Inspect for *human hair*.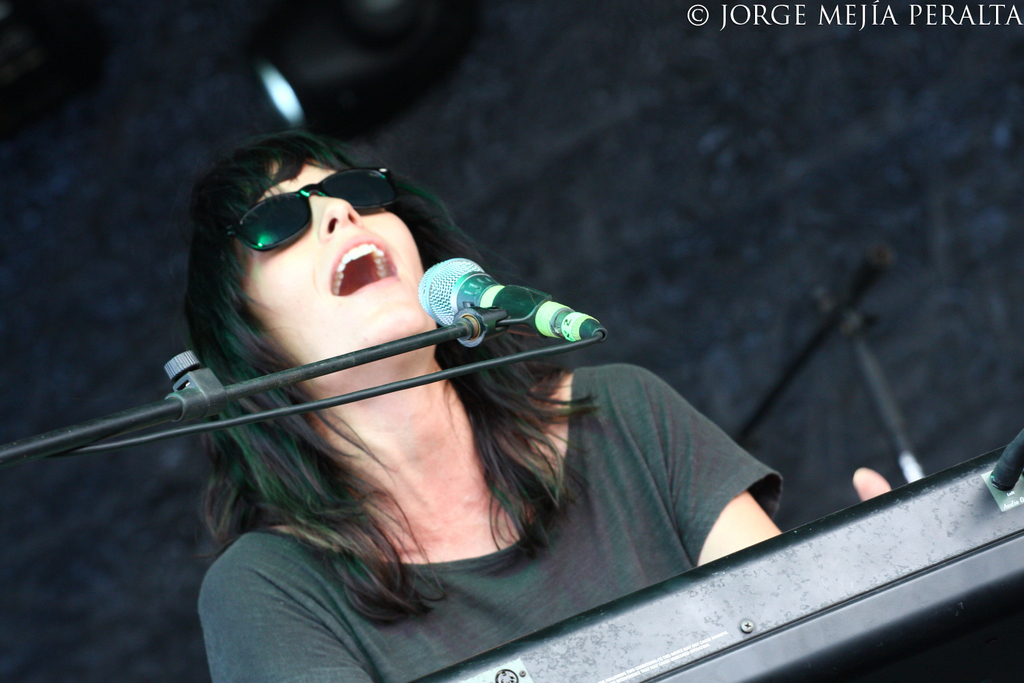
Inspection: region(166, 97, 621, 676).
